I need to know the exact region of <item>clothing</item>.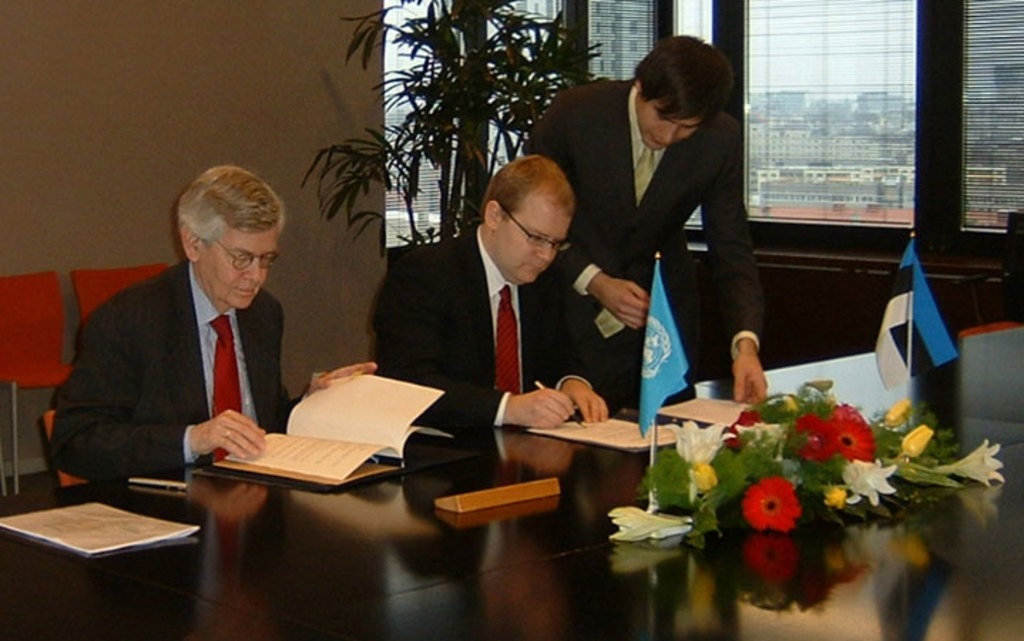
Region: l=362, t=225, r=592, b=430.
